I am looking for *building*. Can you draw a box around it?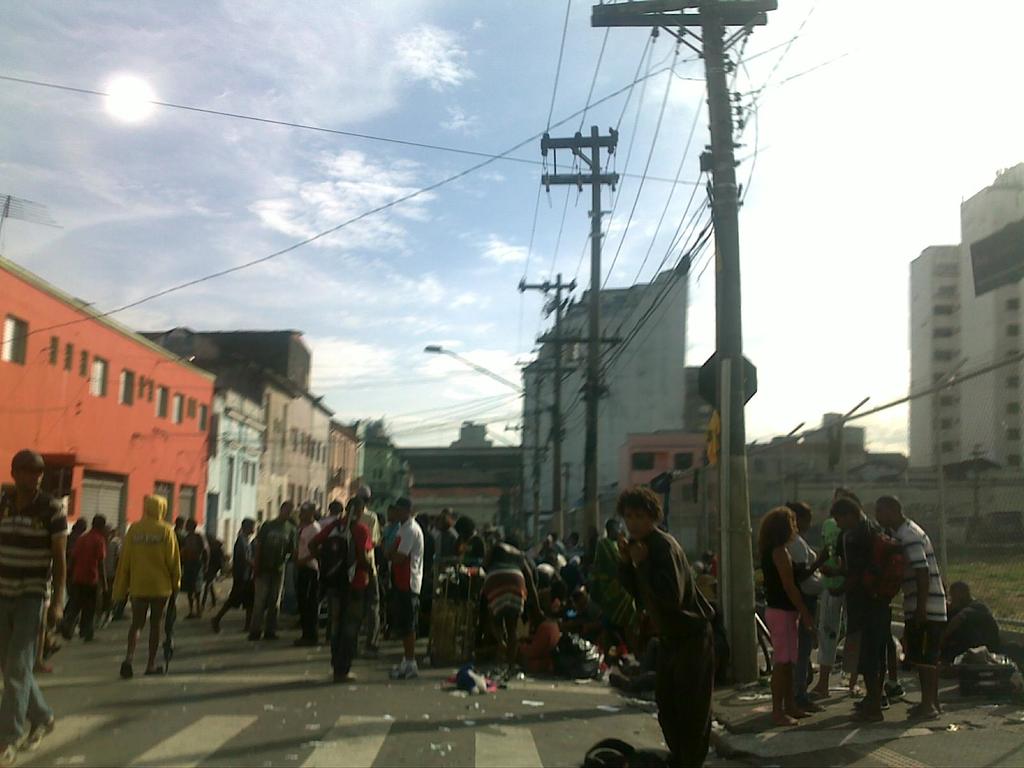
Sure, the bounding box is x1=0, y1=254, x2=211, y2=541.
